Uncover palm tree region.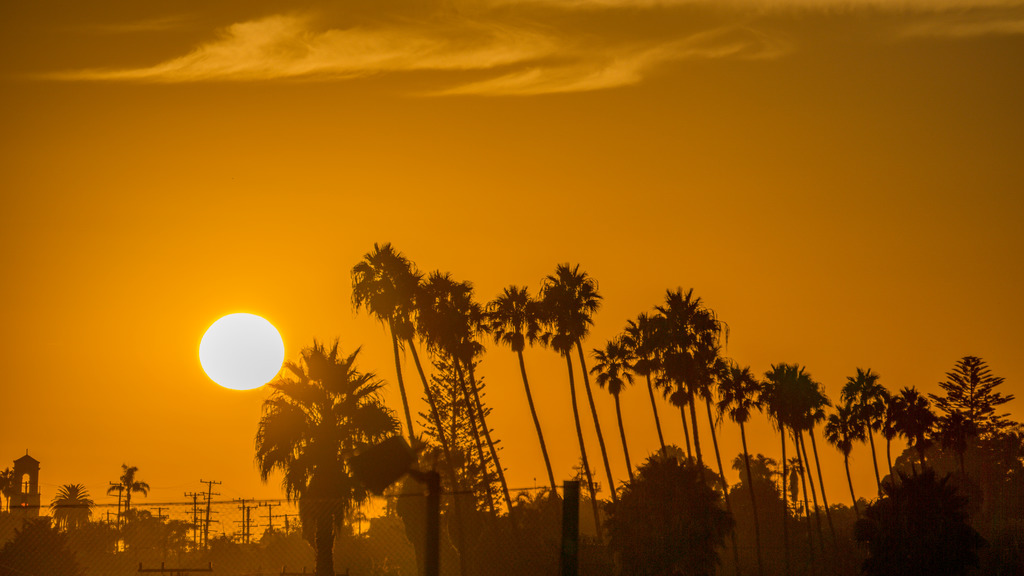
Uncovered: (left=618, top=309, right=654, bottom=470).
